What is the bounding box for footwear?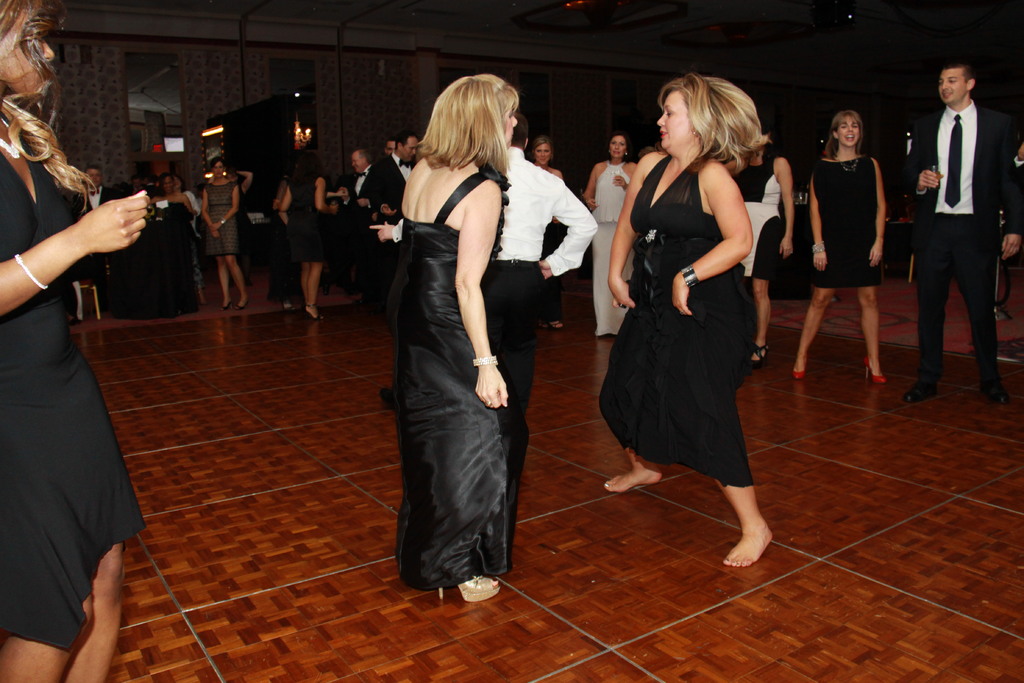
<box>438,575,503,604</box>.
